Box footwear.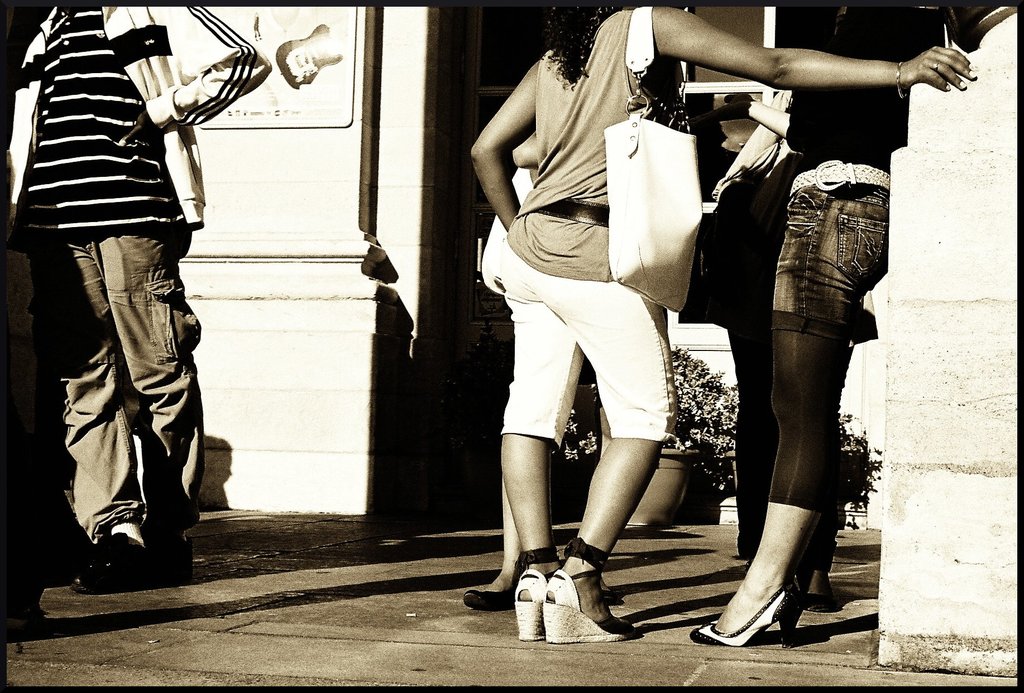
802 594 843 614.
